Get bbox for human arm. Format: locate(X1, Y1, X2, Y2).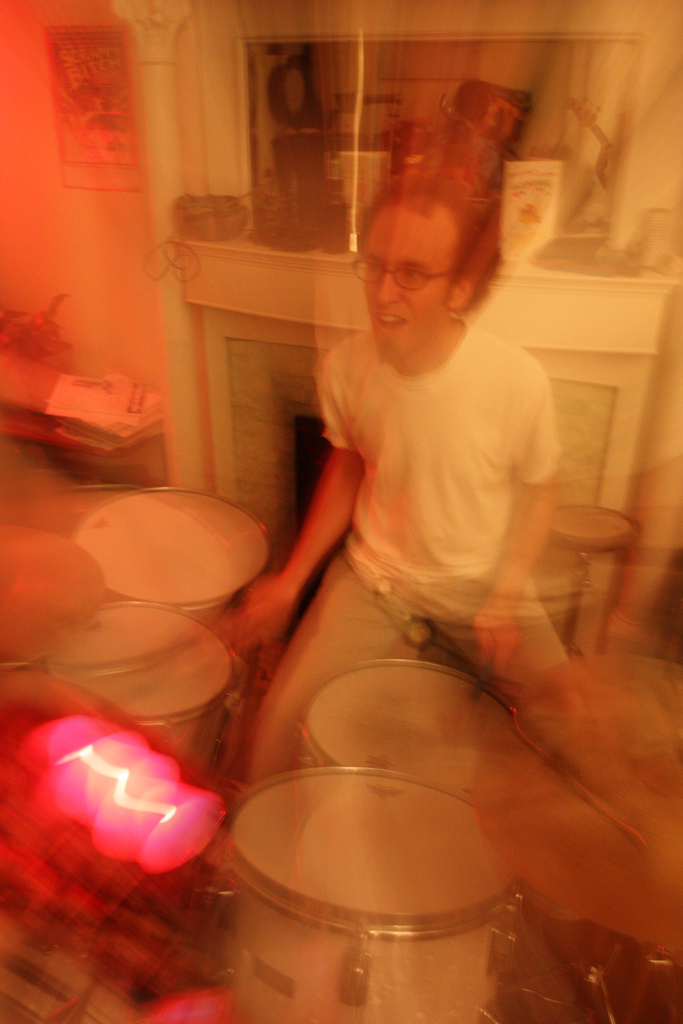
locate(471, 330, 571, 682).
